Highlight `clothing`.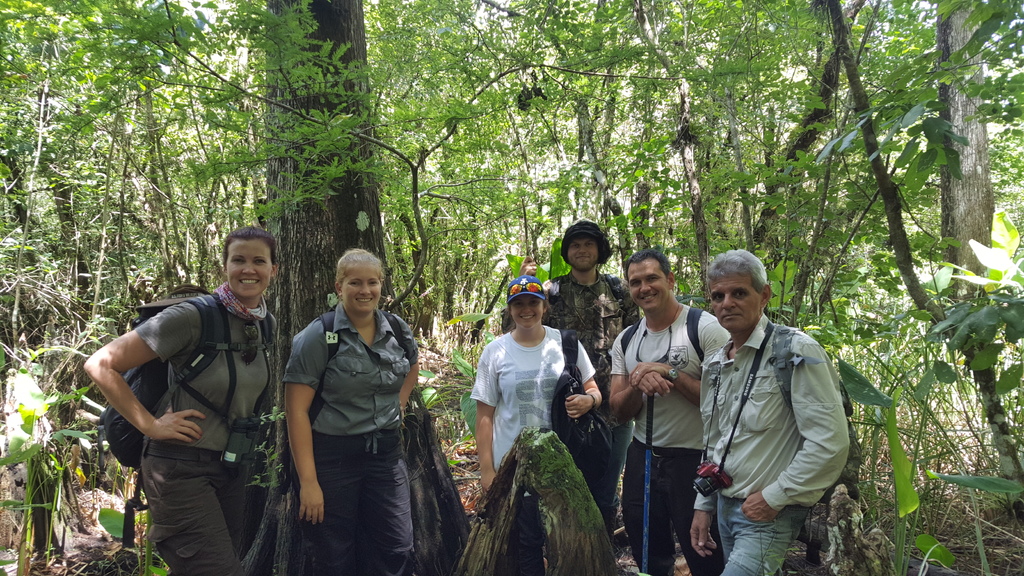
Highlighted region: x1=535 y1=271 x2=652 y2=554.
